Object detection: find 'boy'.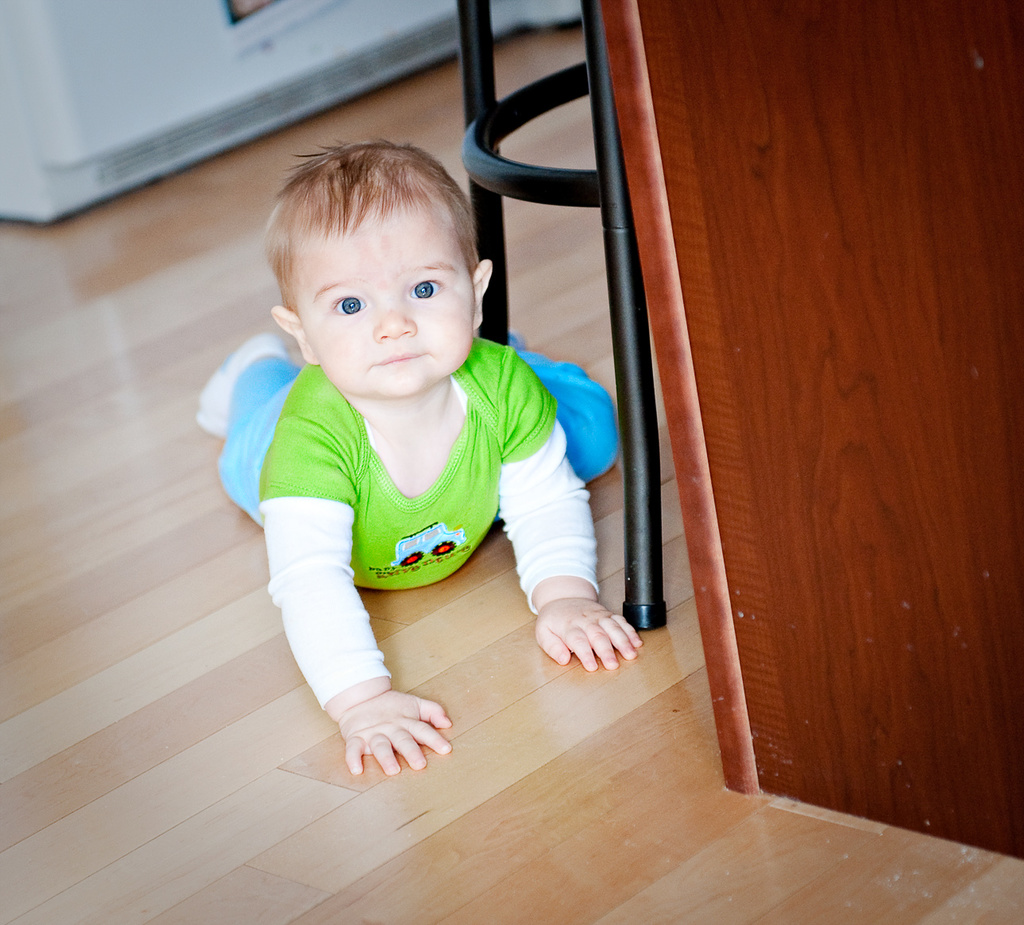
box(205, 105, 592, 782).
